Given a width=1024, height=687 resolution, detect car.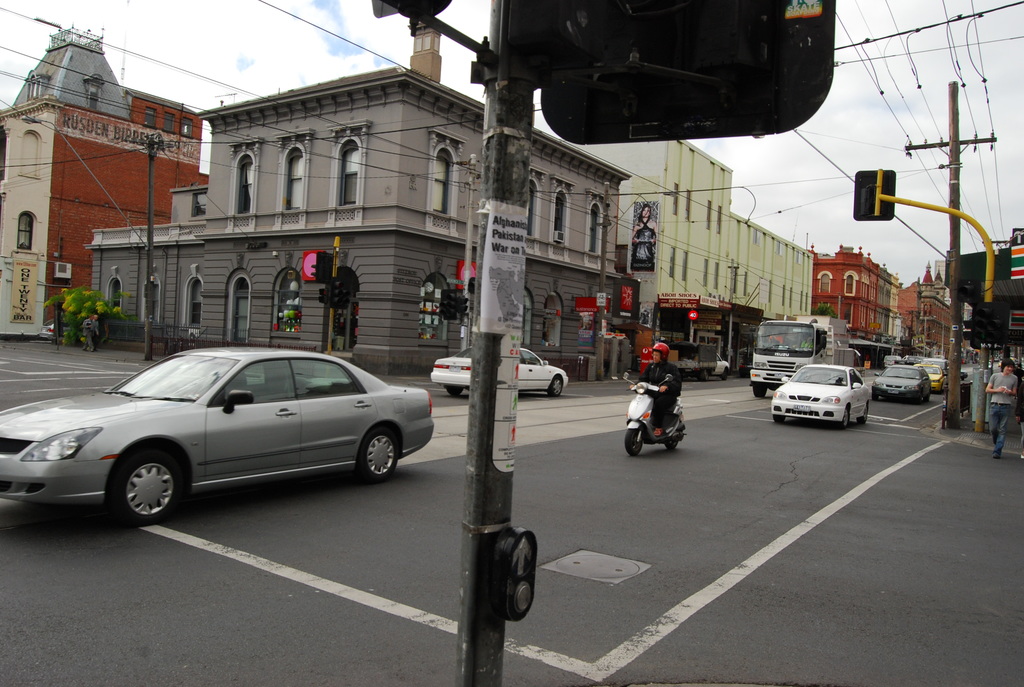
detection(38, 315, 64, 344).
